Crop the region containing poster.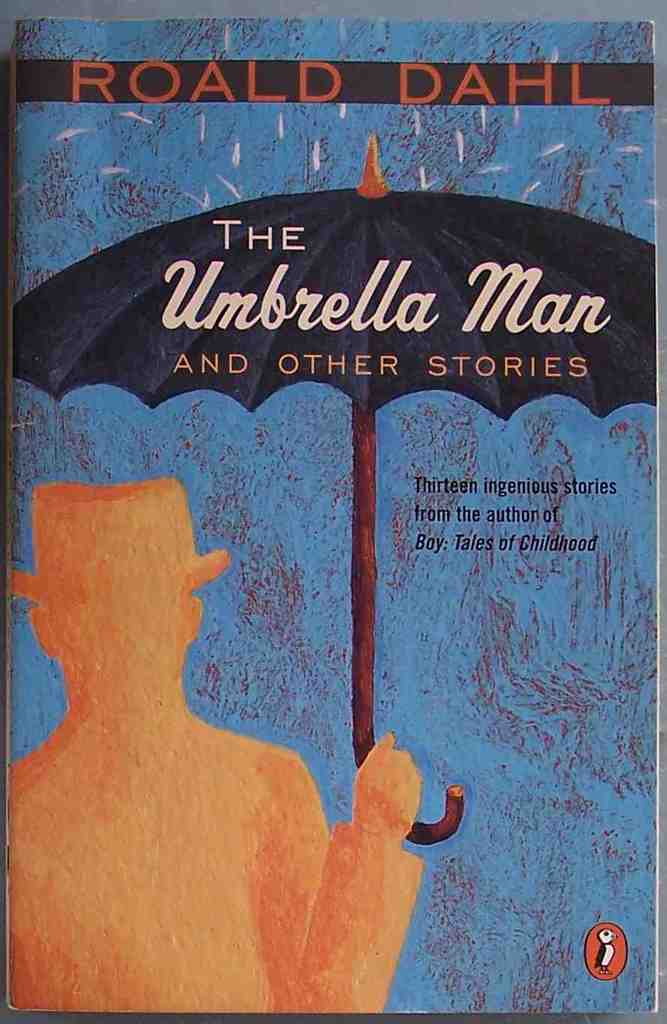
Crop region: <box>0,10,666,1016</box>.
